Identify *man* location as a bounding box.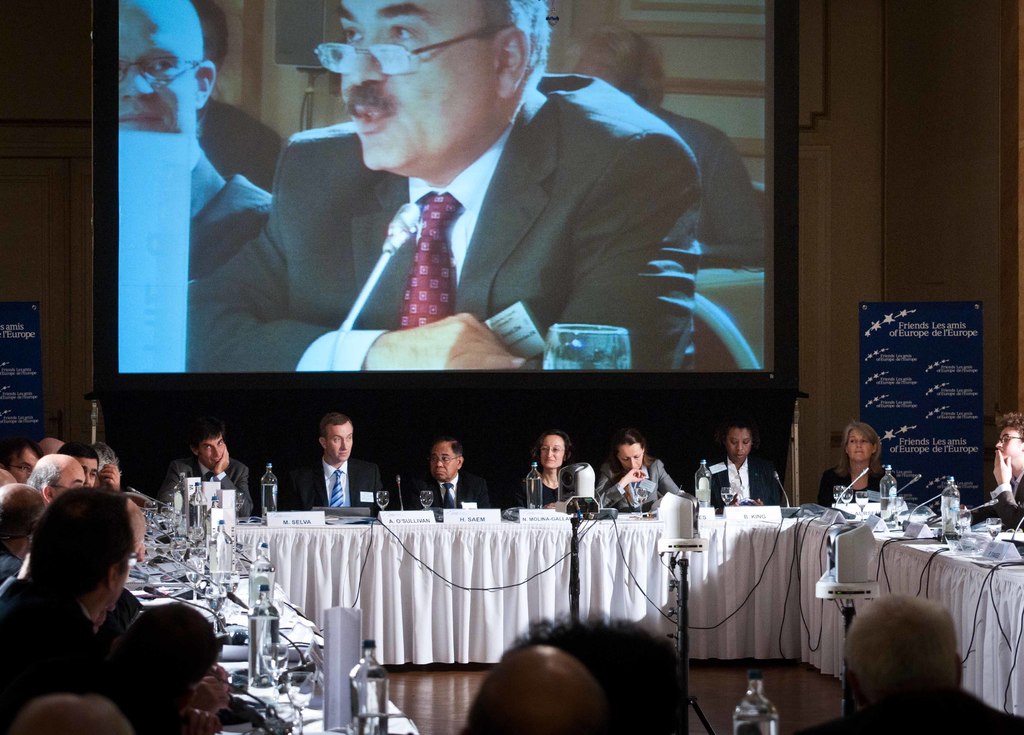
[559, 26, 767, 240].
